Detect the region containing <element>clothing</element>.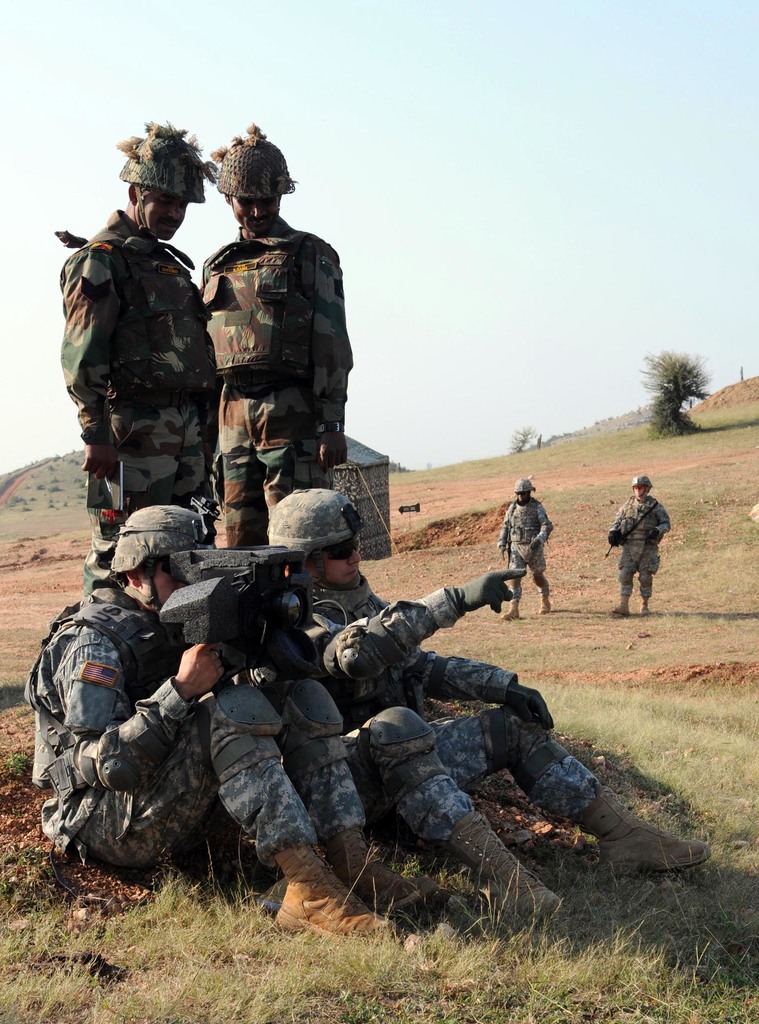
bbox=(501, 496, 555, 603).
